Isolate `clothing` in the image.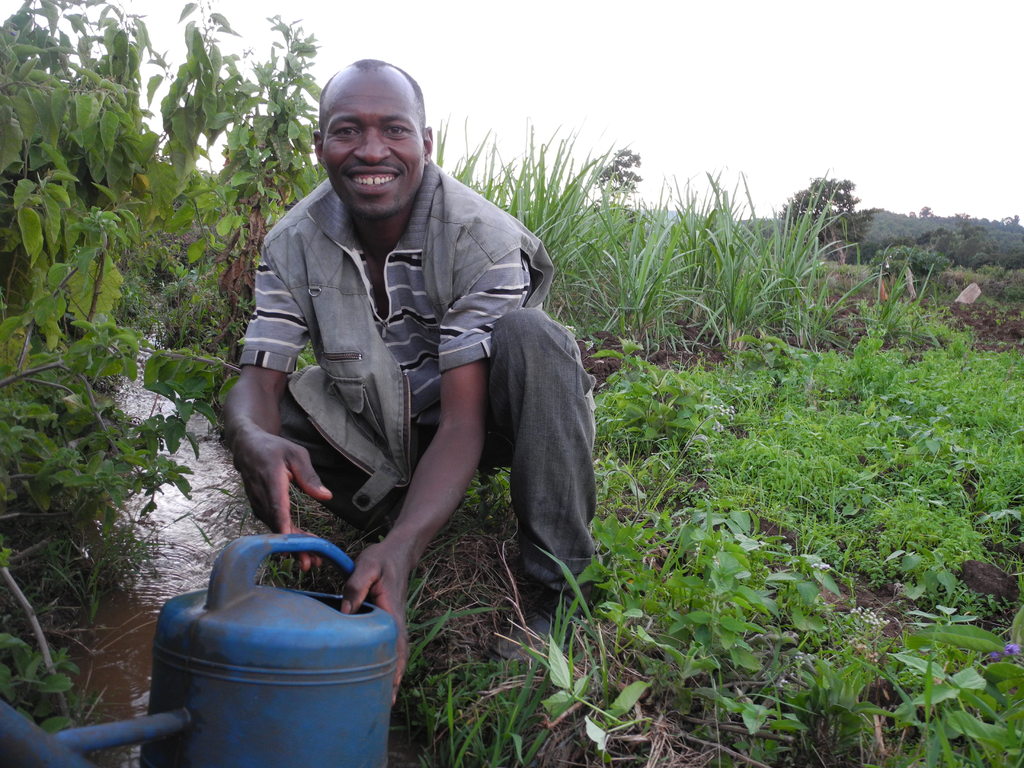
Isolated region: x1=218, y1=140, x2=579, y2=609.
